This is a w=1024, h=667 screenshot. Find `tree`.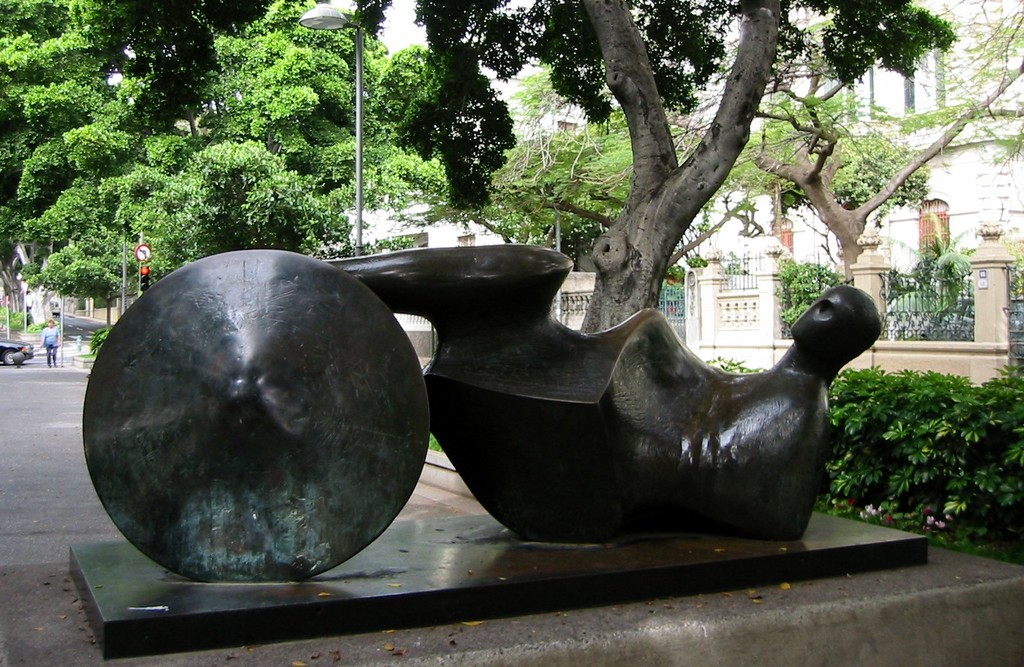
Bounding box: (639, 0, 1023, 332).
